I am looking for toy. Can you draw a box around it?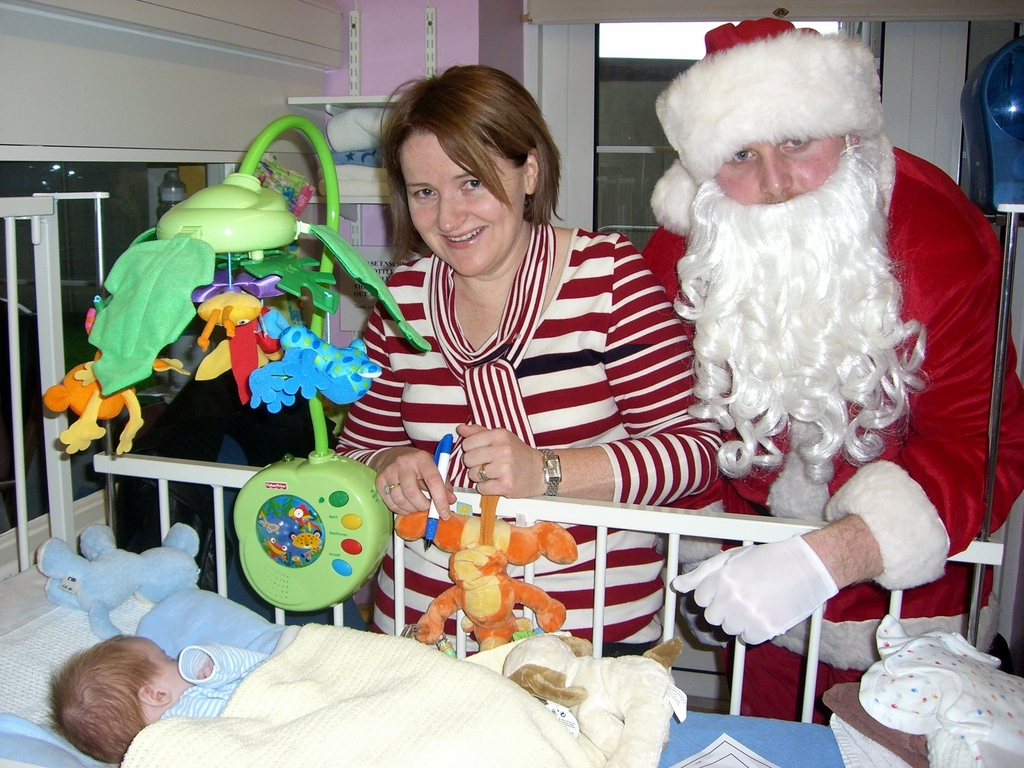
Sure, the bounding box is box=[38, 516, 212, 647].
